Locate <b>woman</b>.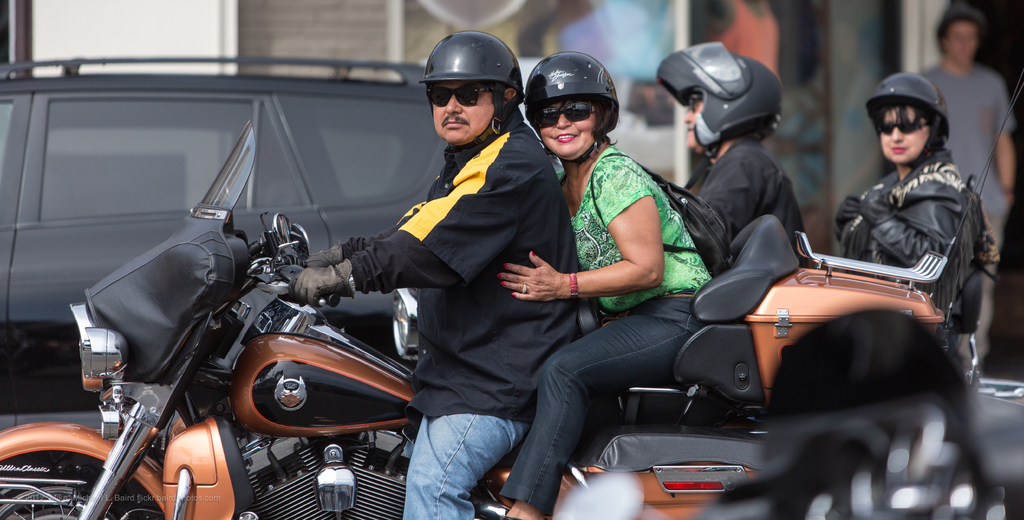
Bounding box: region(833, 74, 996, 337).
